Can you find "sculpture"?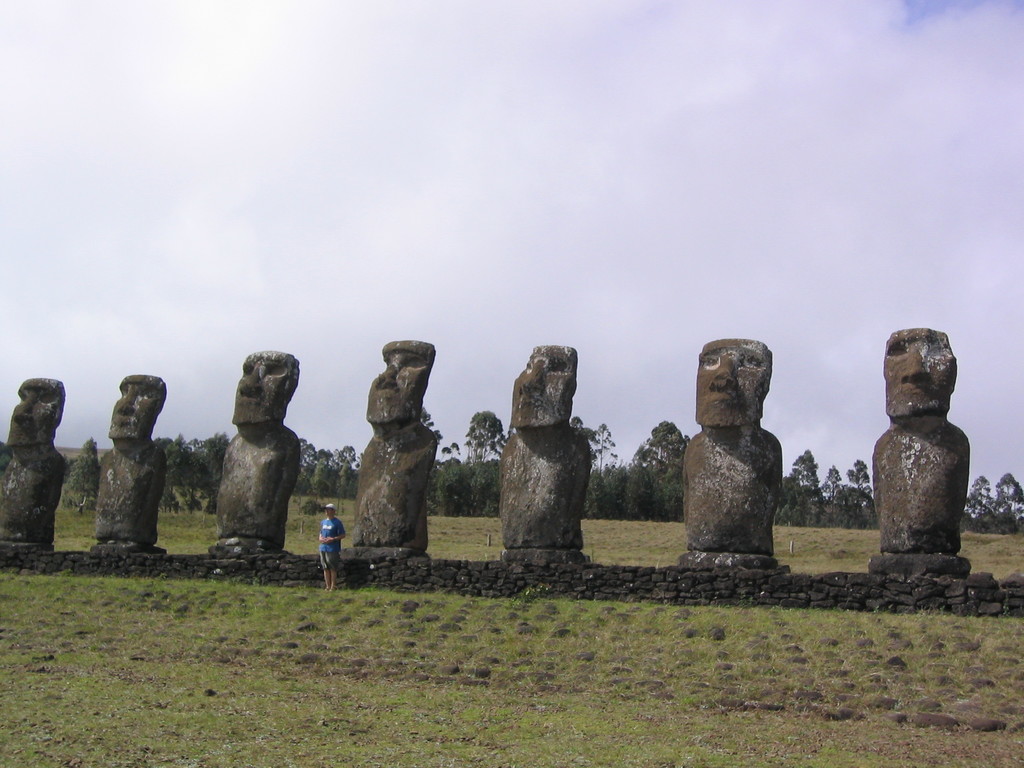
Yes, bounding box: rect(495, 340, 597, 563).
